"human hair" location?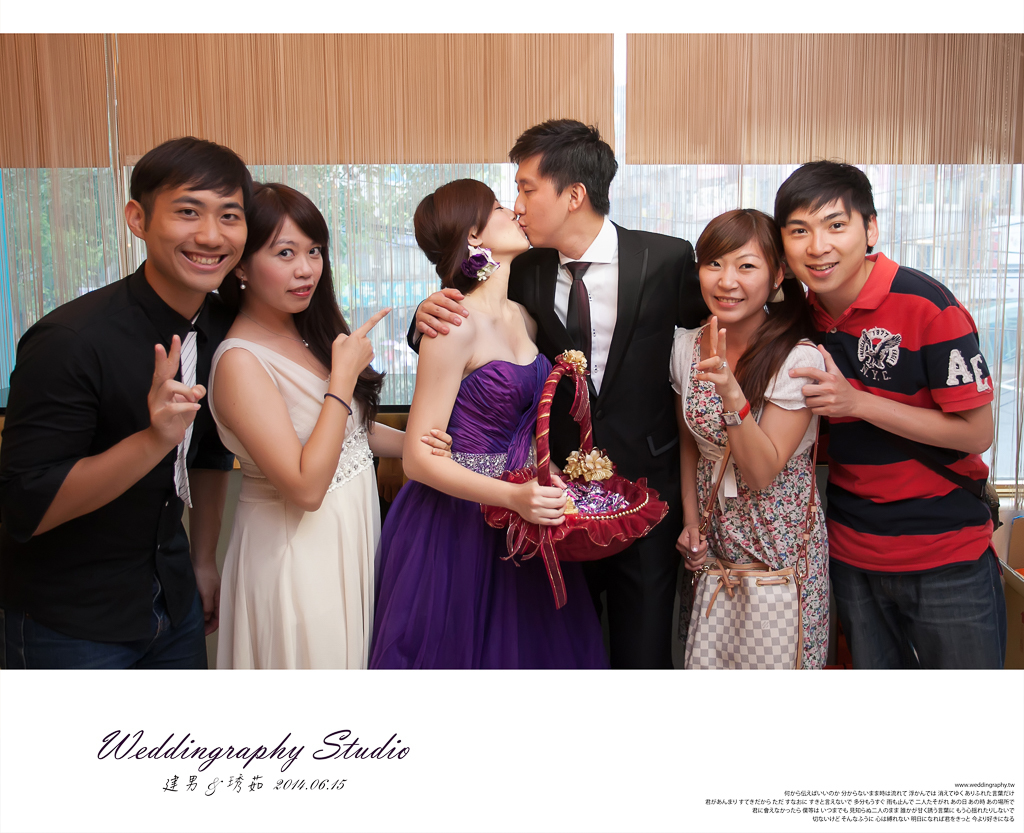
select_region(506, 116, 620, 215)
